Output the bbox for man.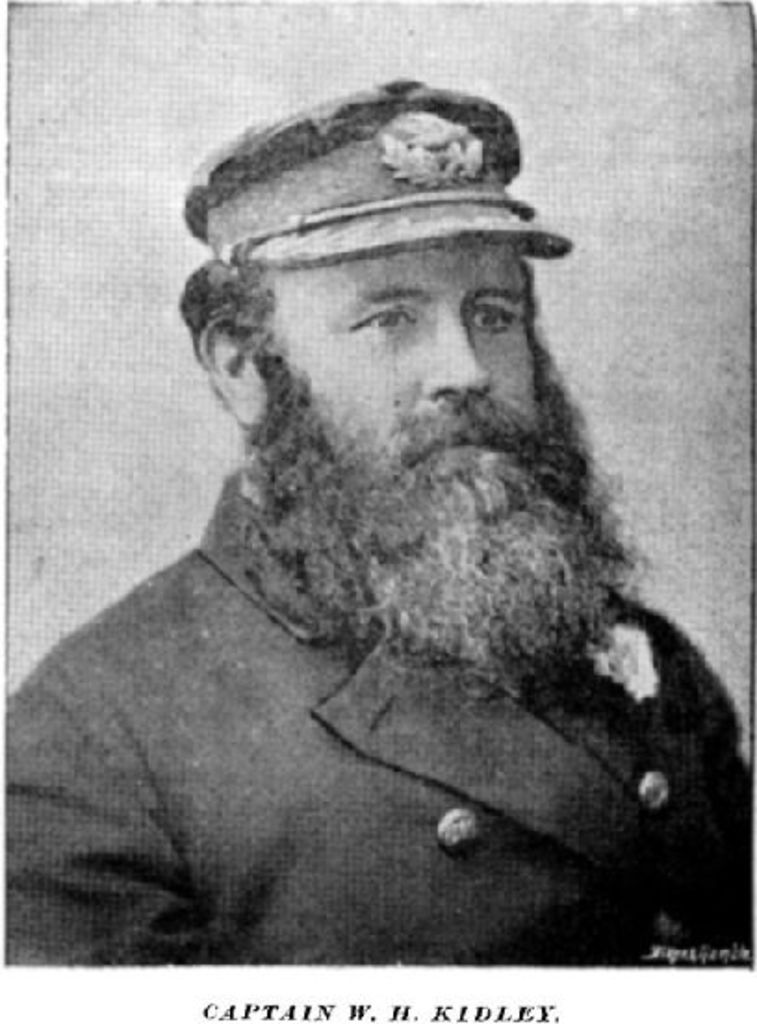
box=[6, 82, 753, 966].
